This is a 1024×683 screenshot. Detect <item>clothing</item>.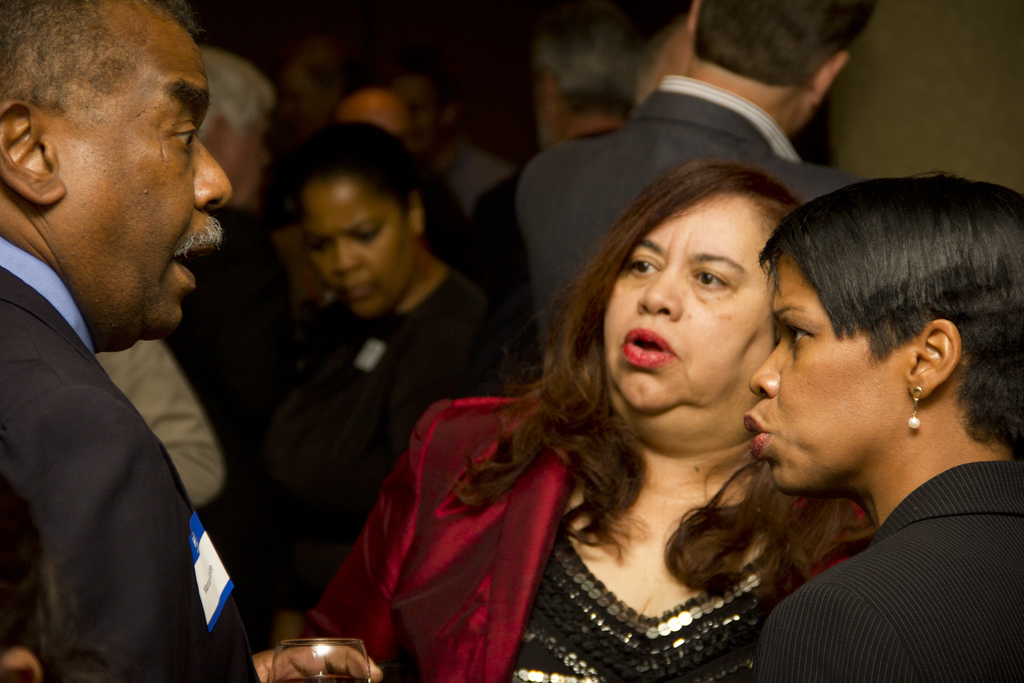
x1=110 y1=338 x2=221 y2=509.
